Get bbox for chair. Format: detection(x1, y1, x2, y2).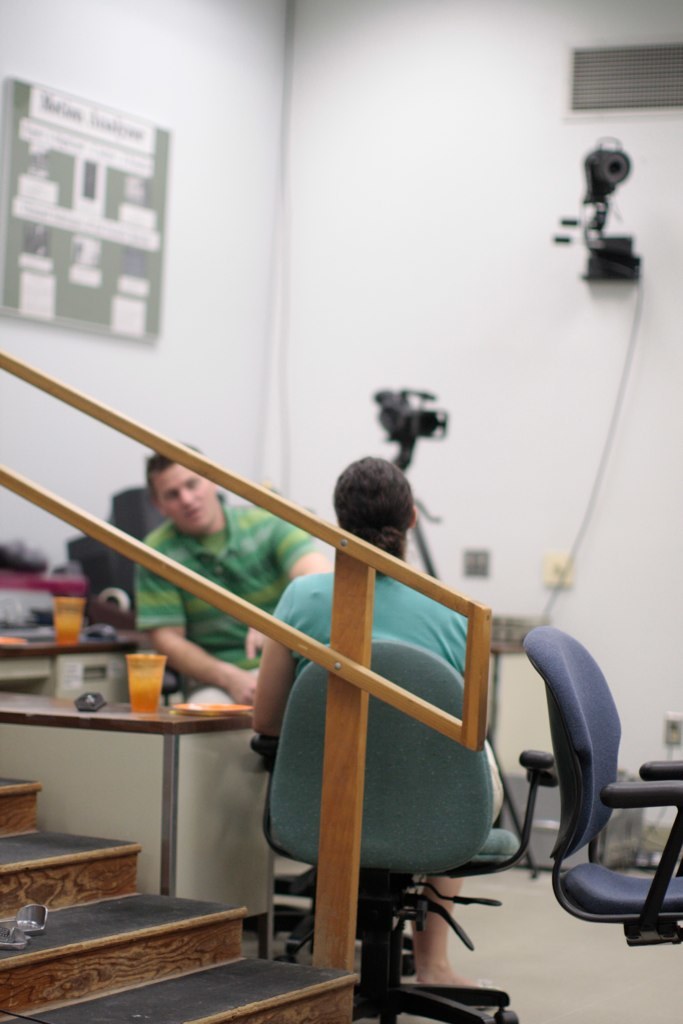
detection(256, 641, 520, 1015).
